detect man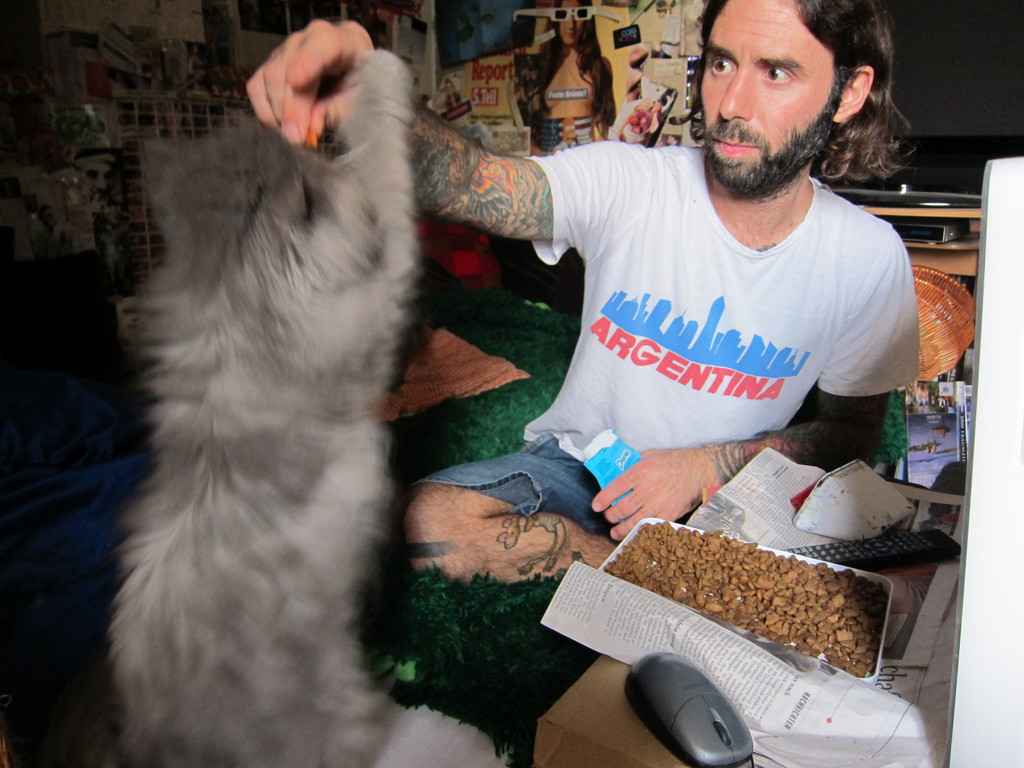
[left=327, top=13, right=965, bottom=616]
